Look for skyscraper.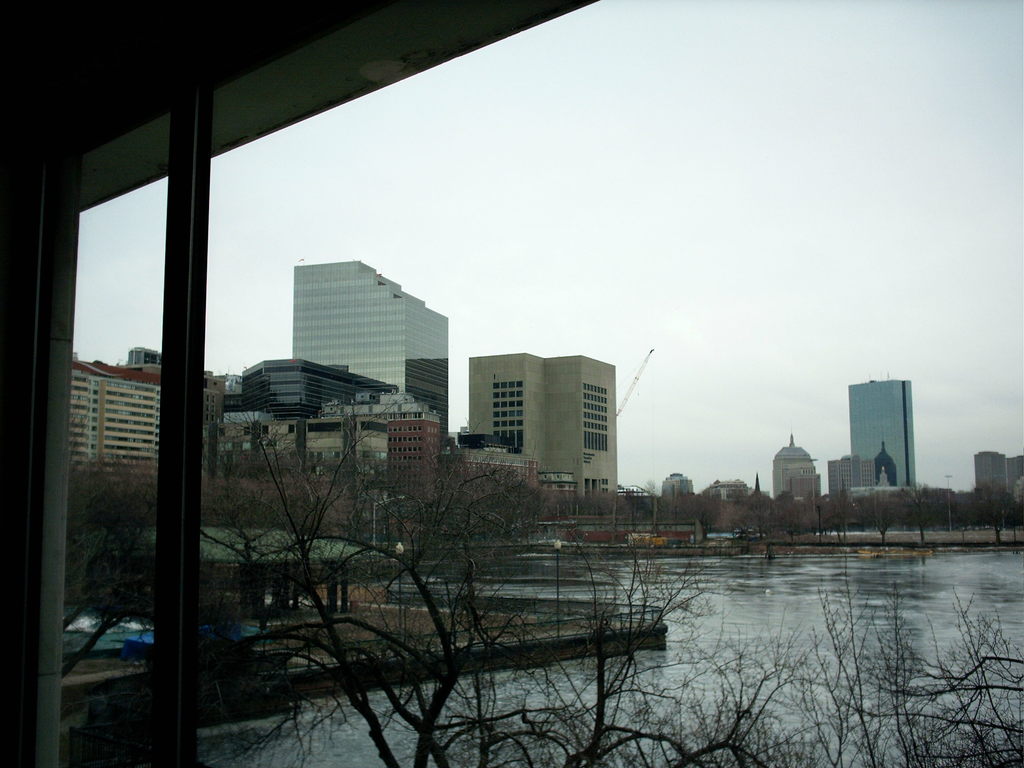
Found: {"x1": 463, "y1": 349, "x2": 627, "y2": 504}.
